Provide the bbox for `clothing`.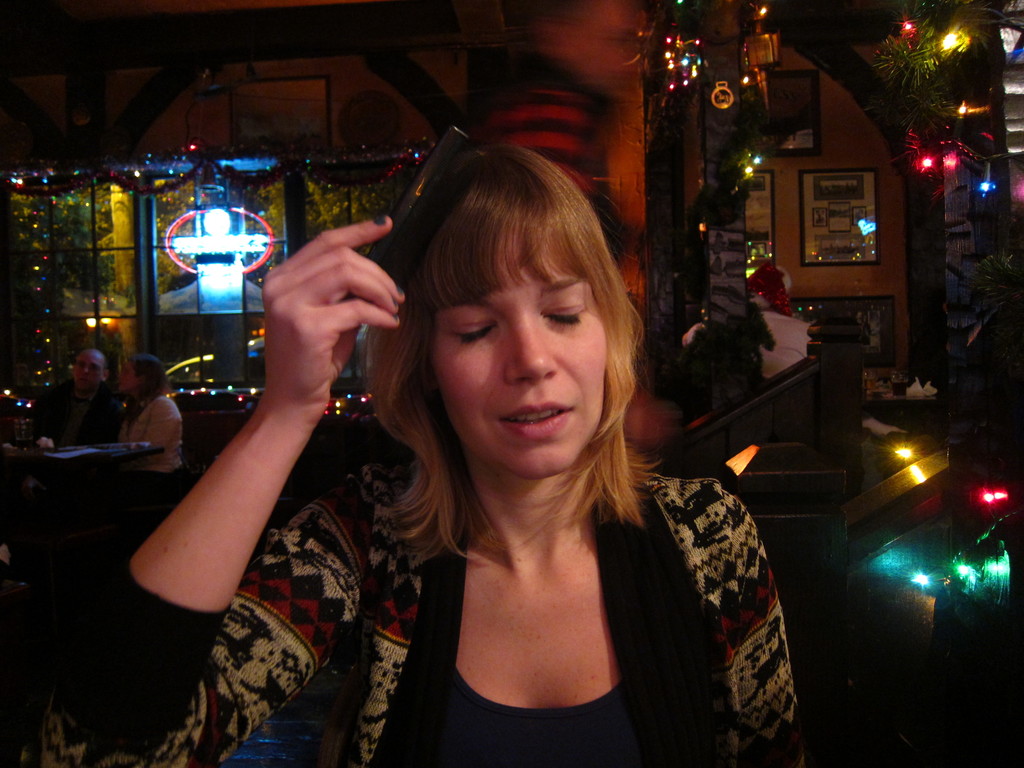
x1=15 y1=460 x2=794 y2=766.
